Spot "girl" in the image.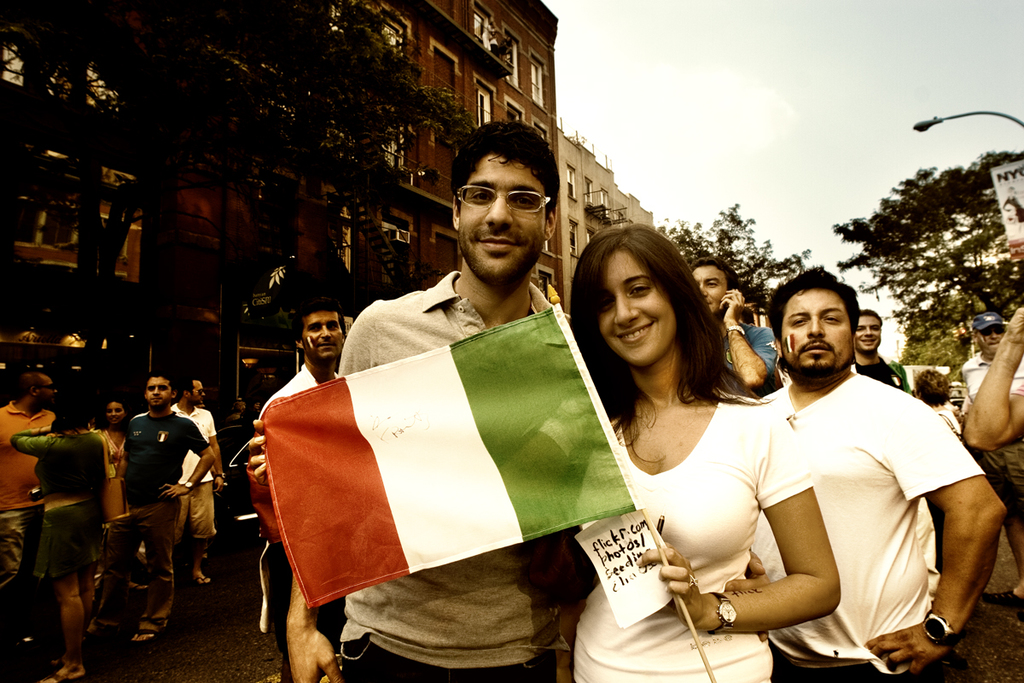
"girl" found at rect(9, 404, 113, 682).
